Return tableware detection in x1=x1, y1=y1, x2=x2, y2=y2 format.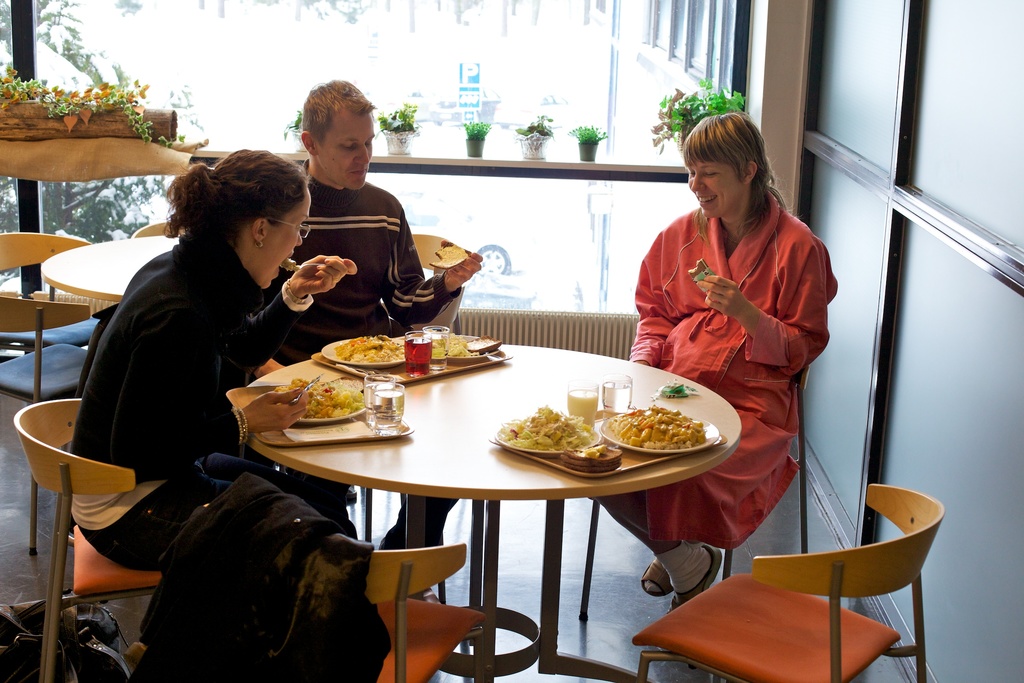
x1=490, y1=406, x2=619, y2=457.
